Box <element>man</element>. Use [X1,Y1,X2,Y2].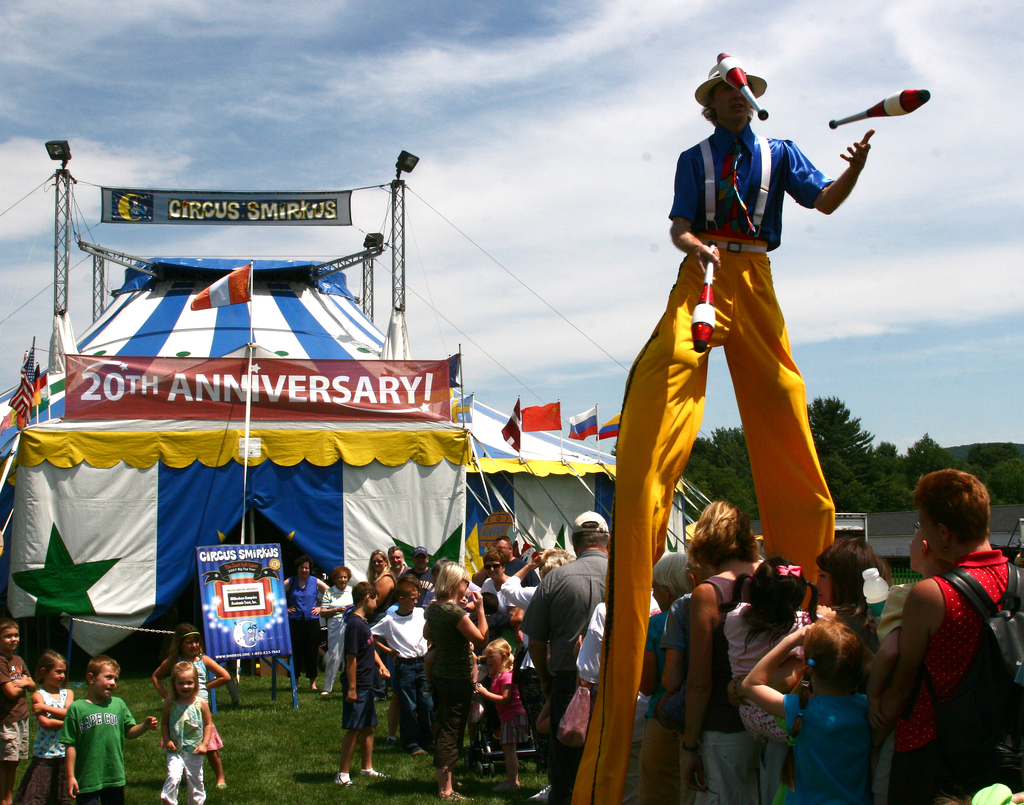
[497,535,520,573].
